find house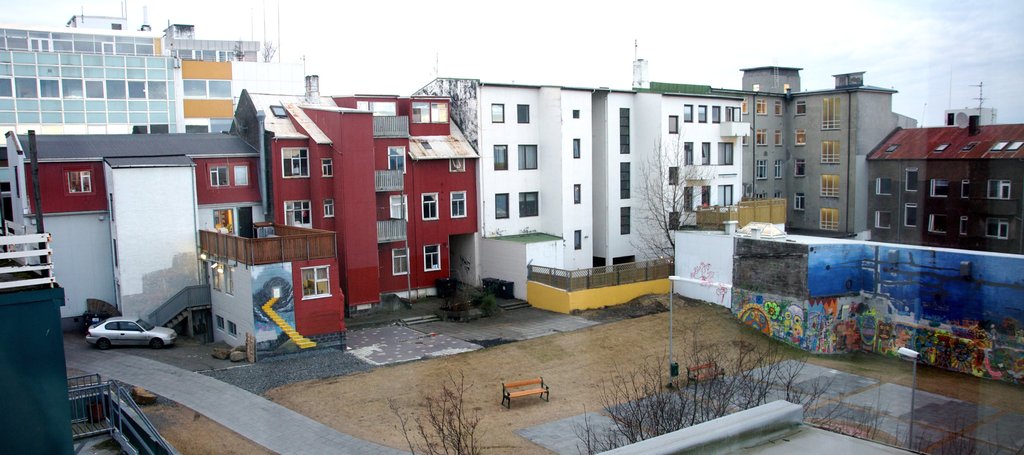
pyautogui.locateOnScreen(4, 131, 346, 363)
